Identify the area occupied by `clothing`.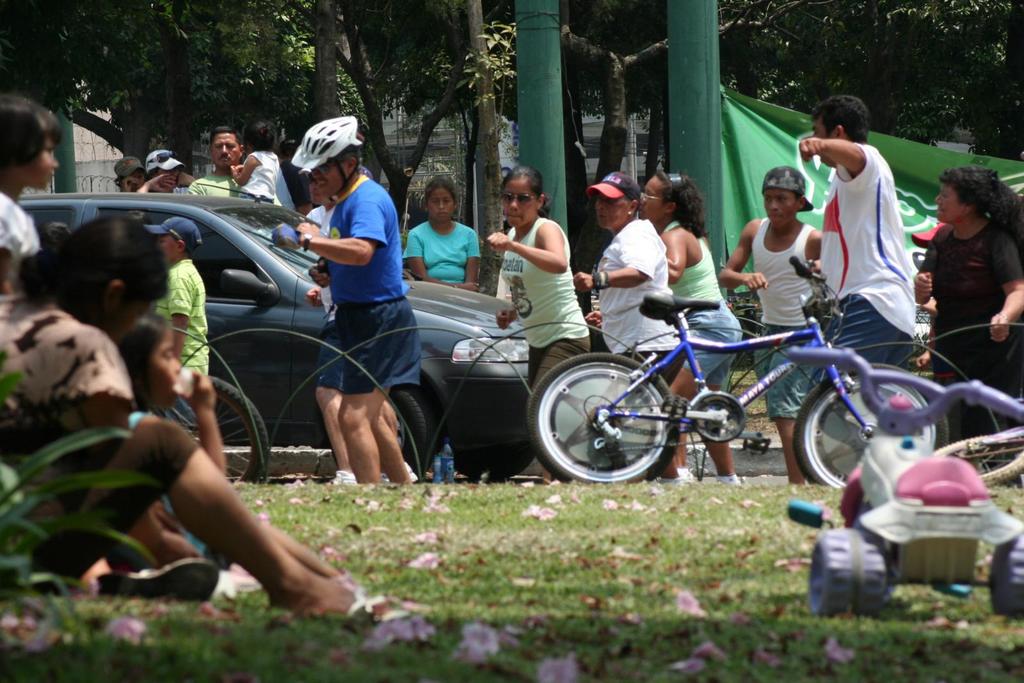
Area: [left=191, top=166, right=289, bottom=209].
